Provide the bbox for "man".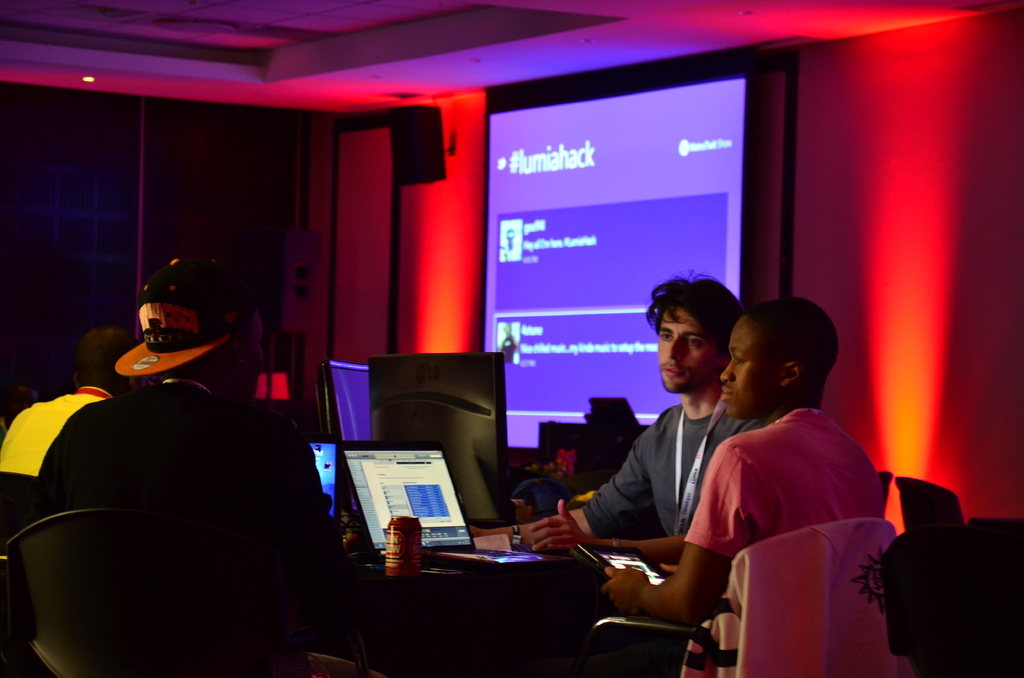
(0,330,135,481).
